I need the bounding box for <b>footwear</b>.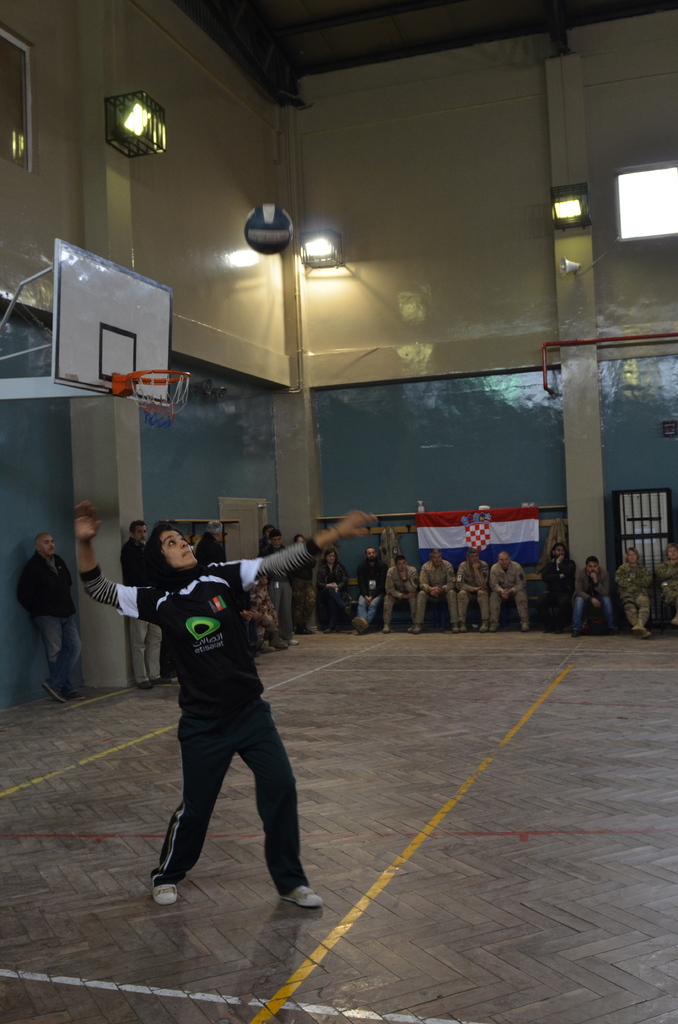
Here it is: (646, 630, 652, 637).
